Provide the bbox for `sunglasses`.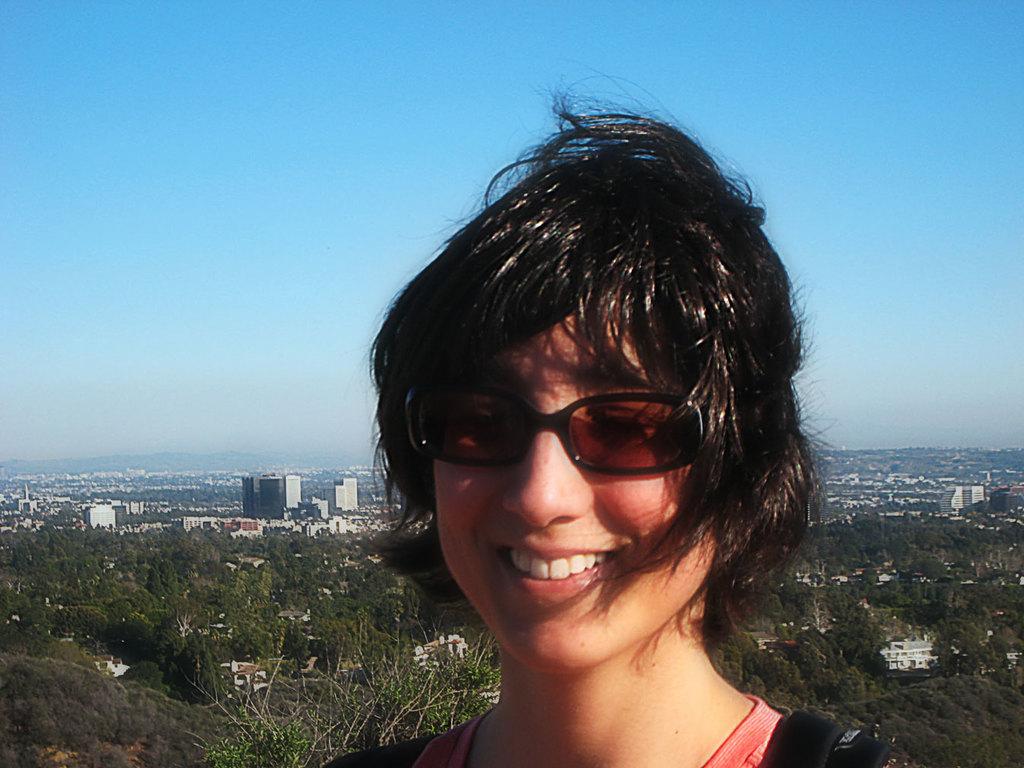
<box>401,384,712,476</box>.
